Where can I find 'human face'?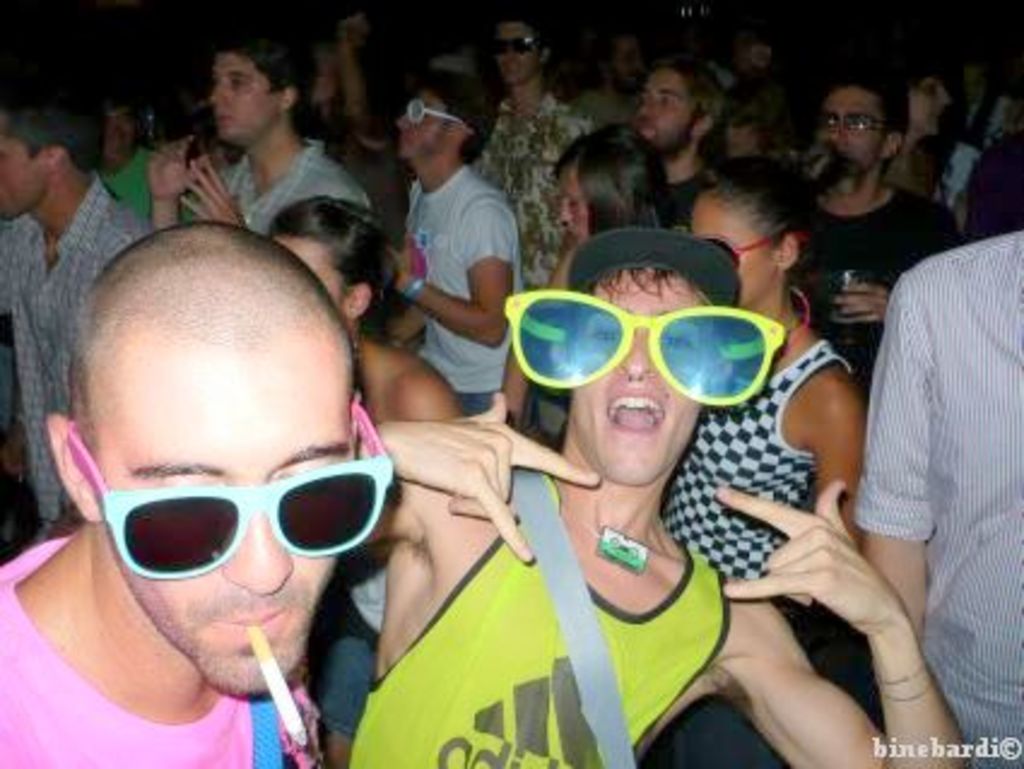
You can find it at detection(494, 19, 540, 82).
